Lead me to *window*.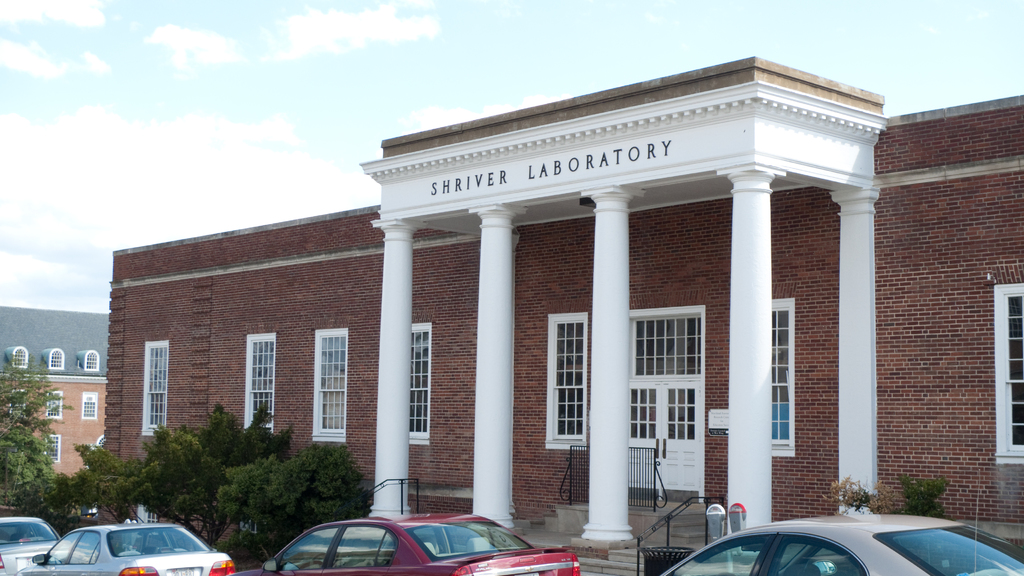
Lead to {"x1": 278, "y1": 526, "x2": 346, "y2": 566}.
